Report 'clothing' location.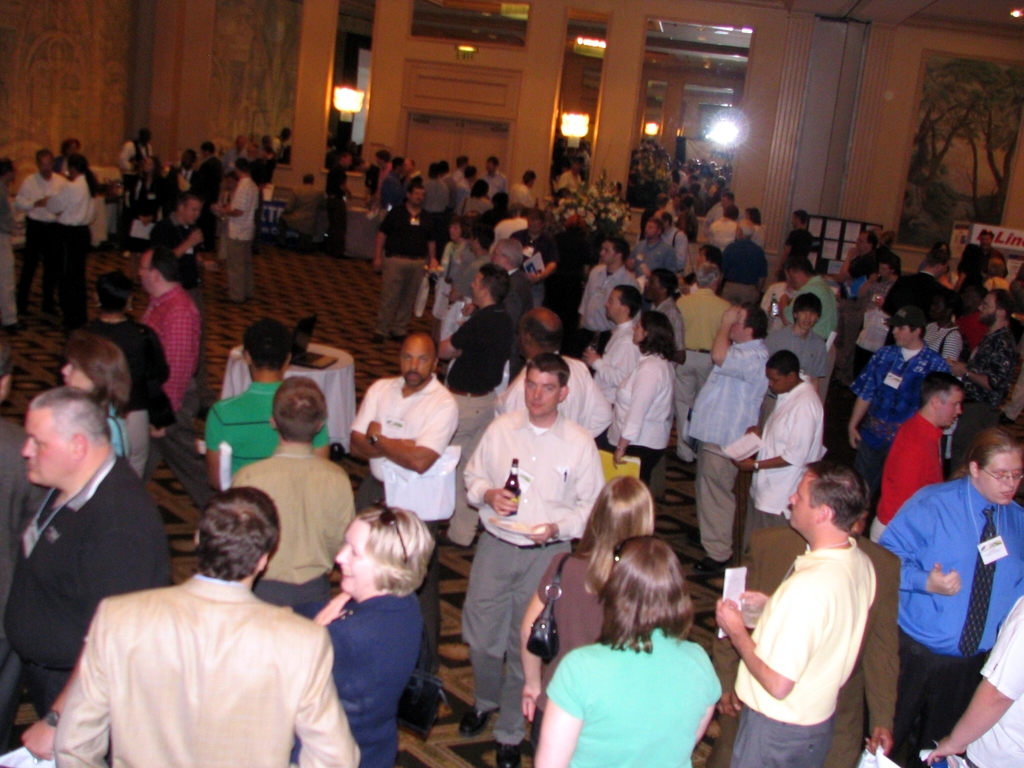
Report: x1=724, y1=237, x2=768, y2=298.
